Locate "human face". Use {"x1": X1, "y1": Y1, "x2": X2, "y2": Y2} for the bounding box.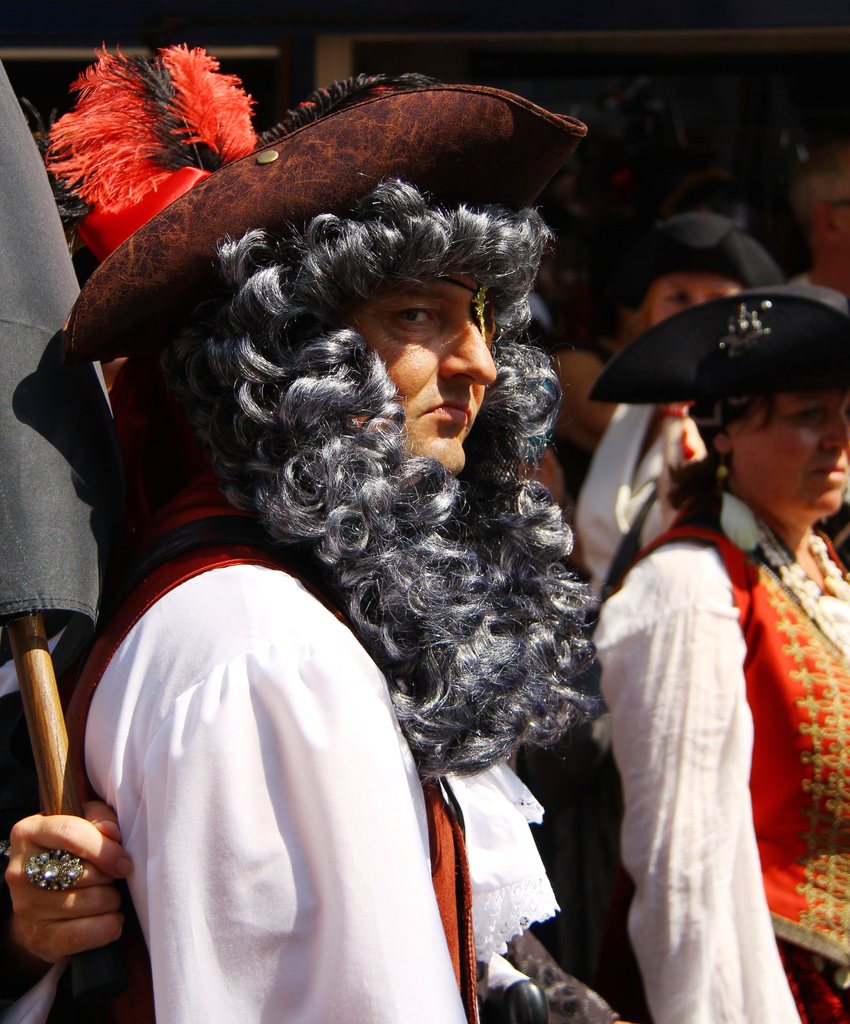
{"x1": 644, "y1": 265, "x2": 739, "y2": 324}.
